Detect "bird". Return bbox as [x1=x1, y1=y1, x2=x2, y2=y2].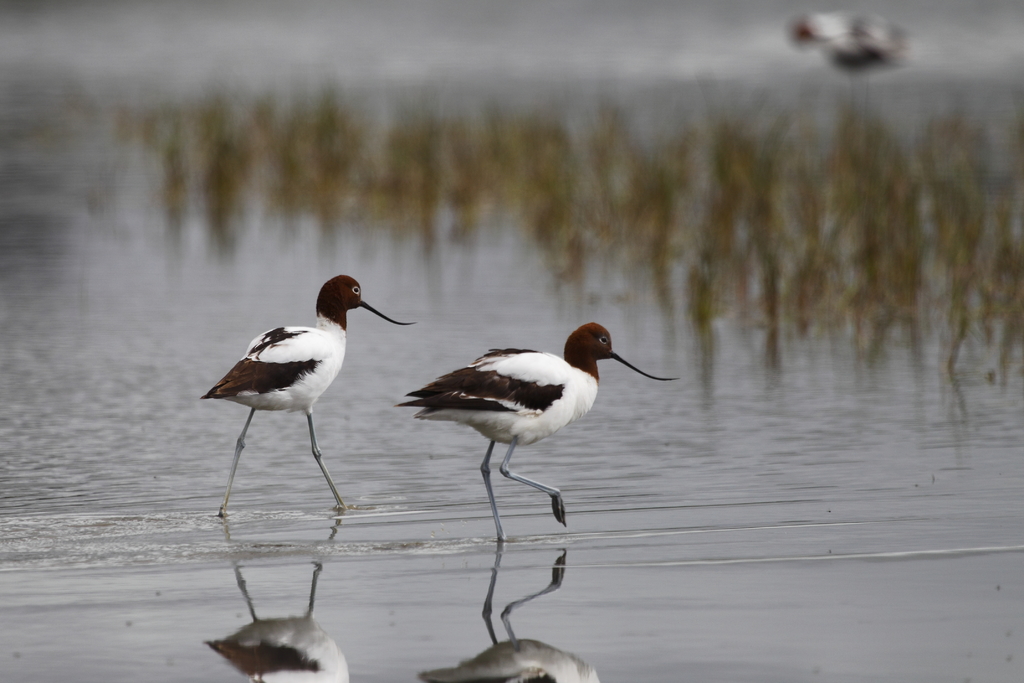
[x1=391, y1=328, x2=670, y2=528].
